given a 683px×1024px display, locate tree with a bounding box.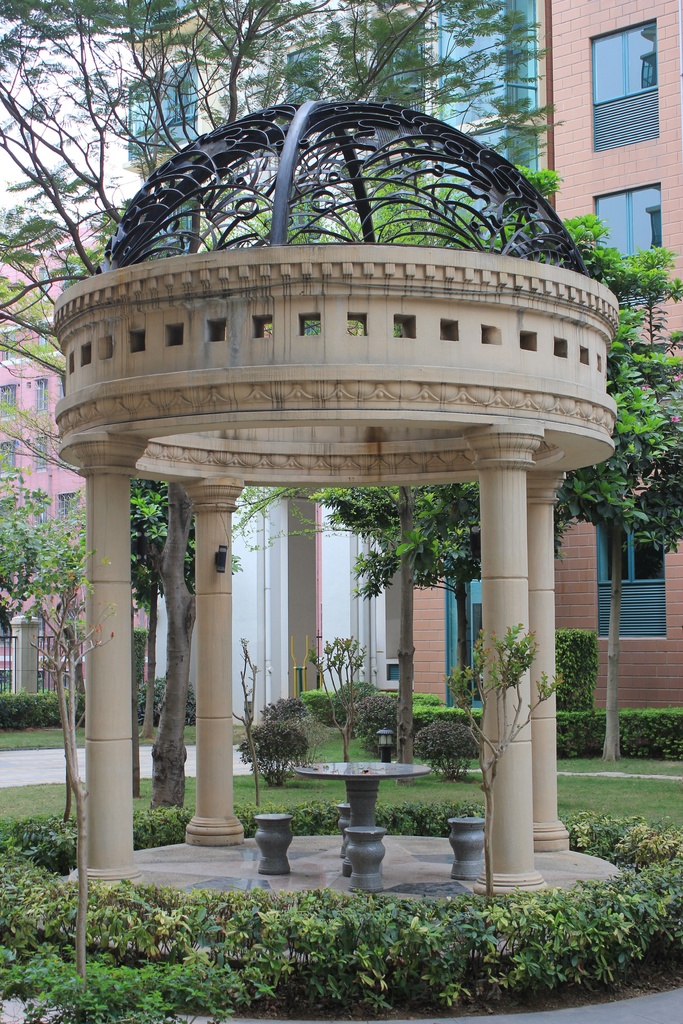
Located: 0 0 559 853.
